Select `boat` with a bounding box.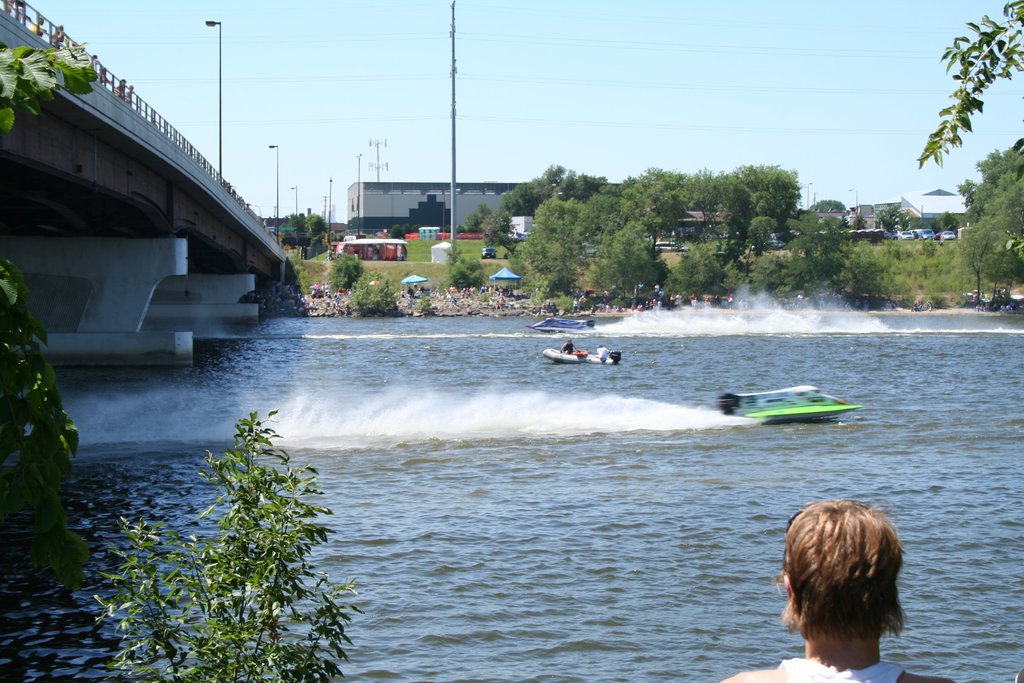
(539, 347, 620, 367).
